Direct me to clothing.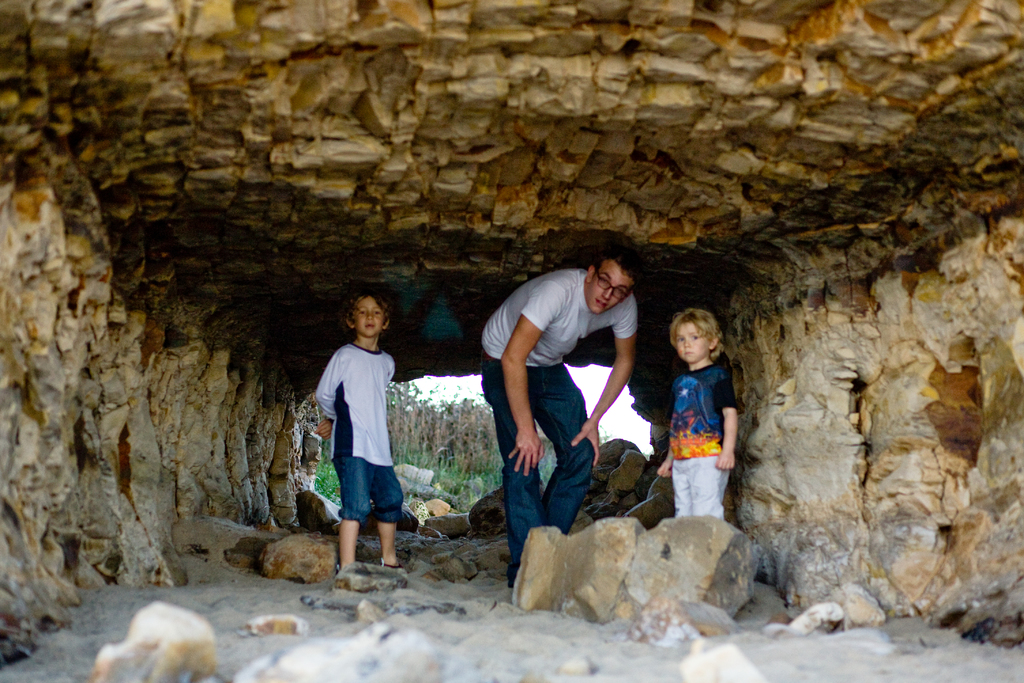
Direction: Rect(319, 319, 408, 546).
